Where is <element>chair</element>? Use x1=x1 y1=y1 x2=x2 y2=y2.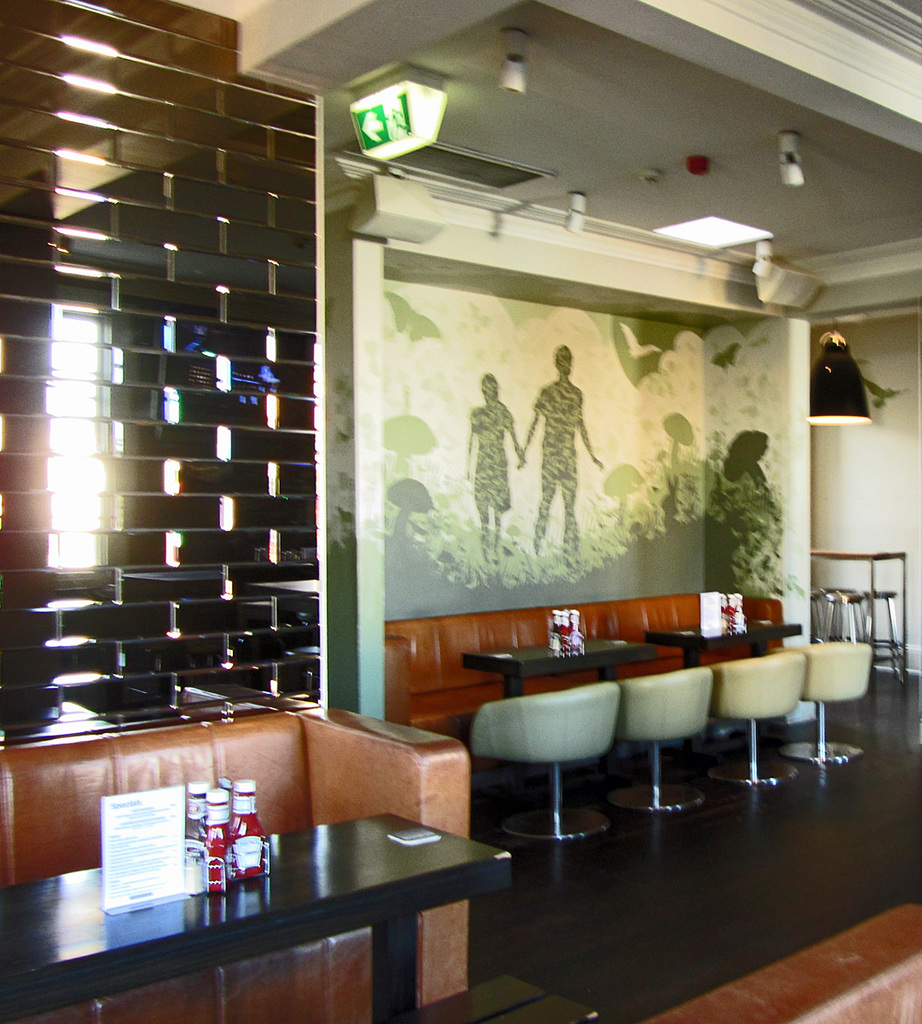
x1=477 y1=664 x2=658 y2=873.
